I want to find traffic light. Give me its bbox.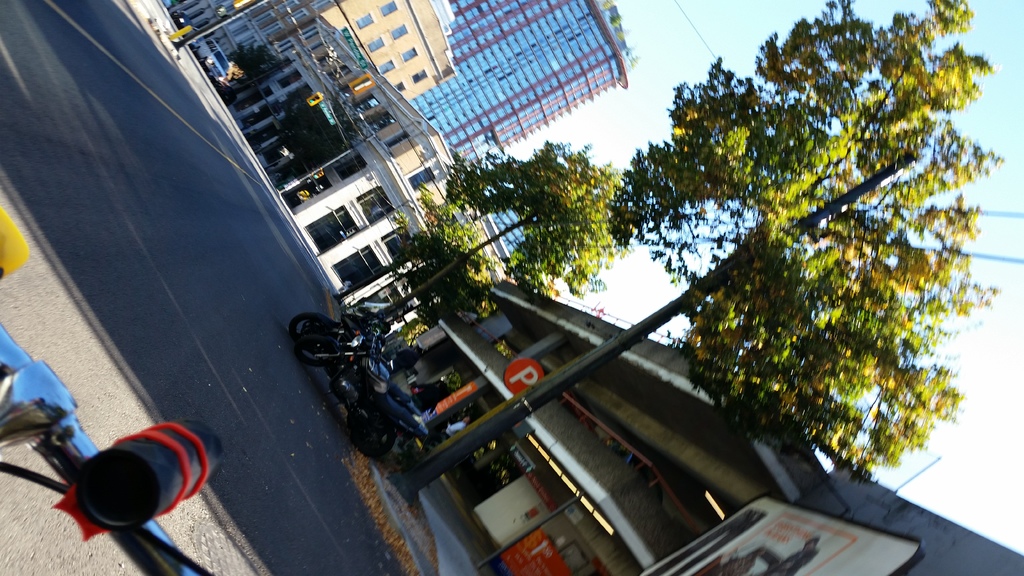
Rect(348, 70, 378, 97).
